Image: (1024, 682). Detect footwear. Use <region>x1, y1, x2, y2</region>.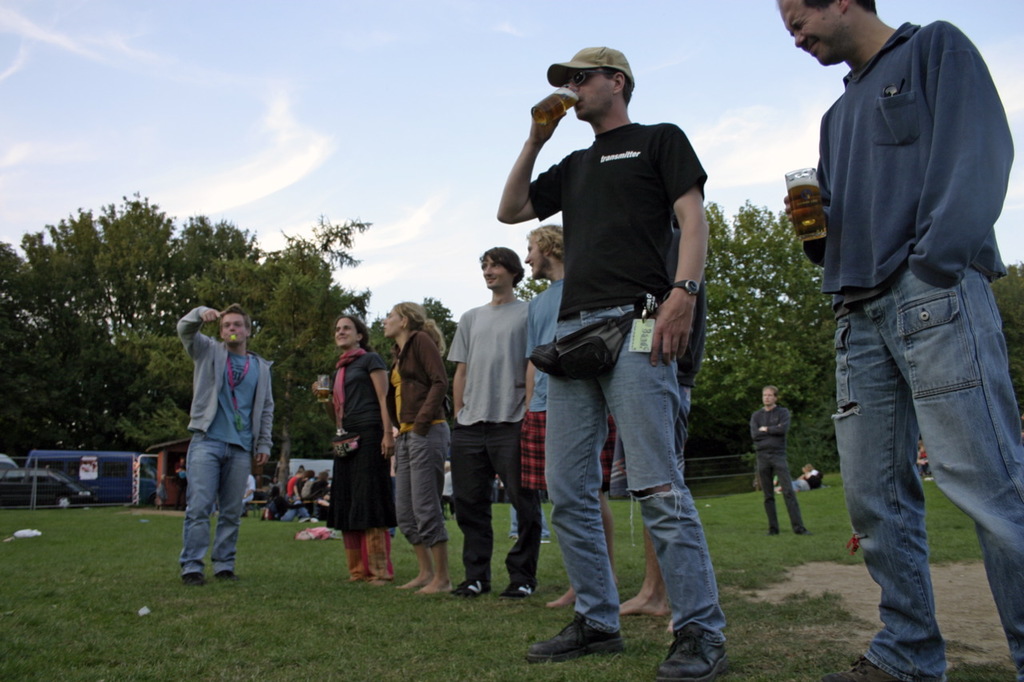
<region>181, 568, 206, 587</region>.
